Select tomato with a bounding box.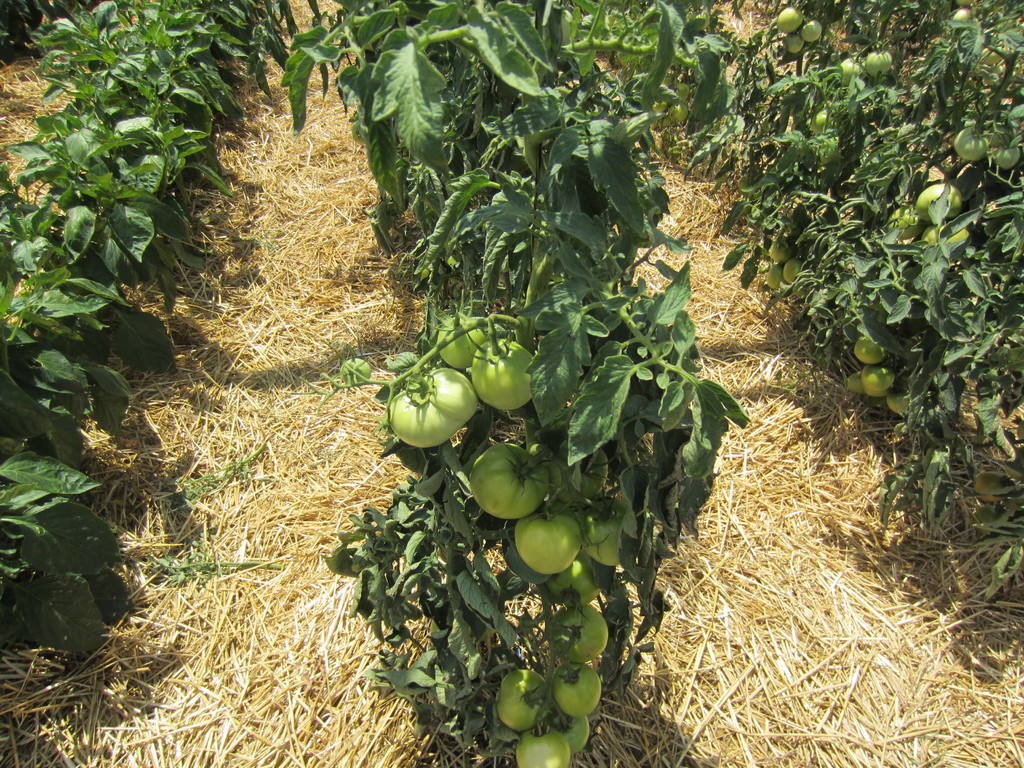
923, 221, 973, 248.
